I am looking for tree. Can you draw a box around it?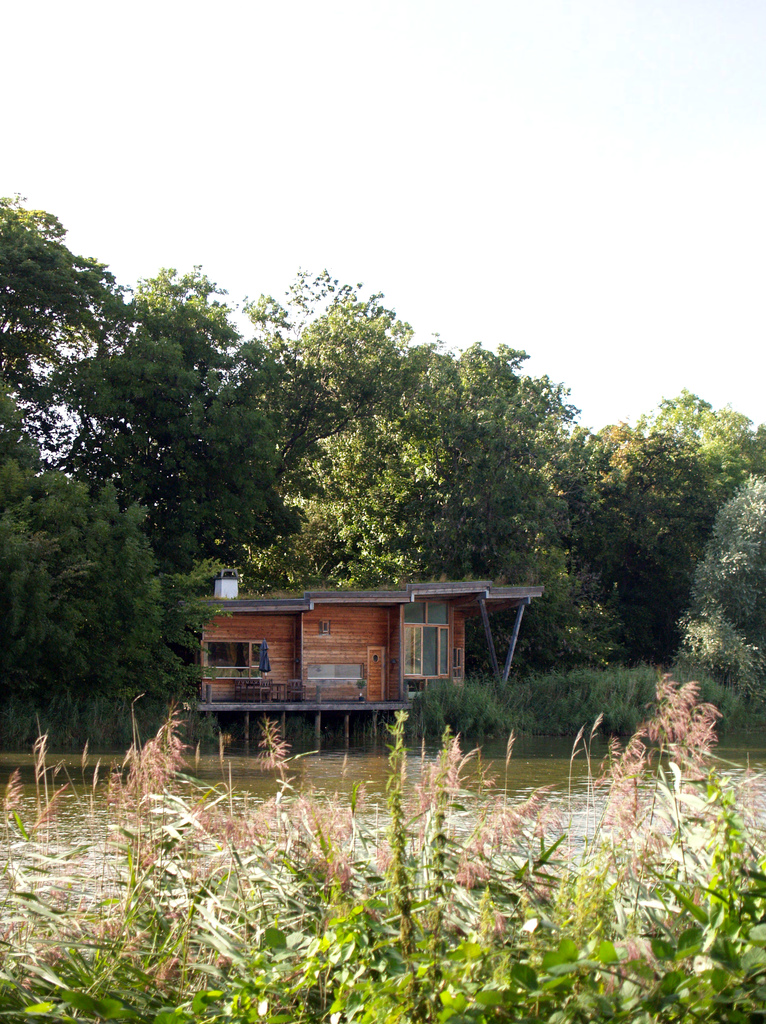
Sure, the bounding box is pyautogui.locateOnScreen(0, 191, 102, 469).
